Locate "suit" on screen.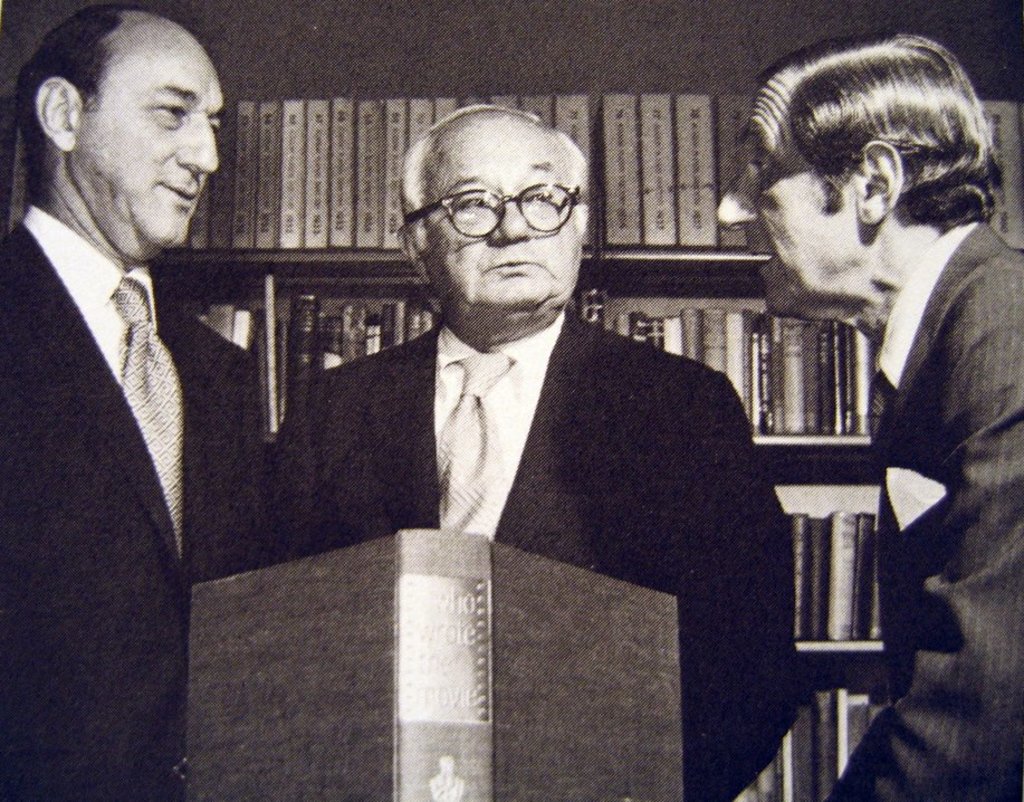
On screen at {"x1": 824, "y1": 214, "x2": 1023, "y2": 801}.
